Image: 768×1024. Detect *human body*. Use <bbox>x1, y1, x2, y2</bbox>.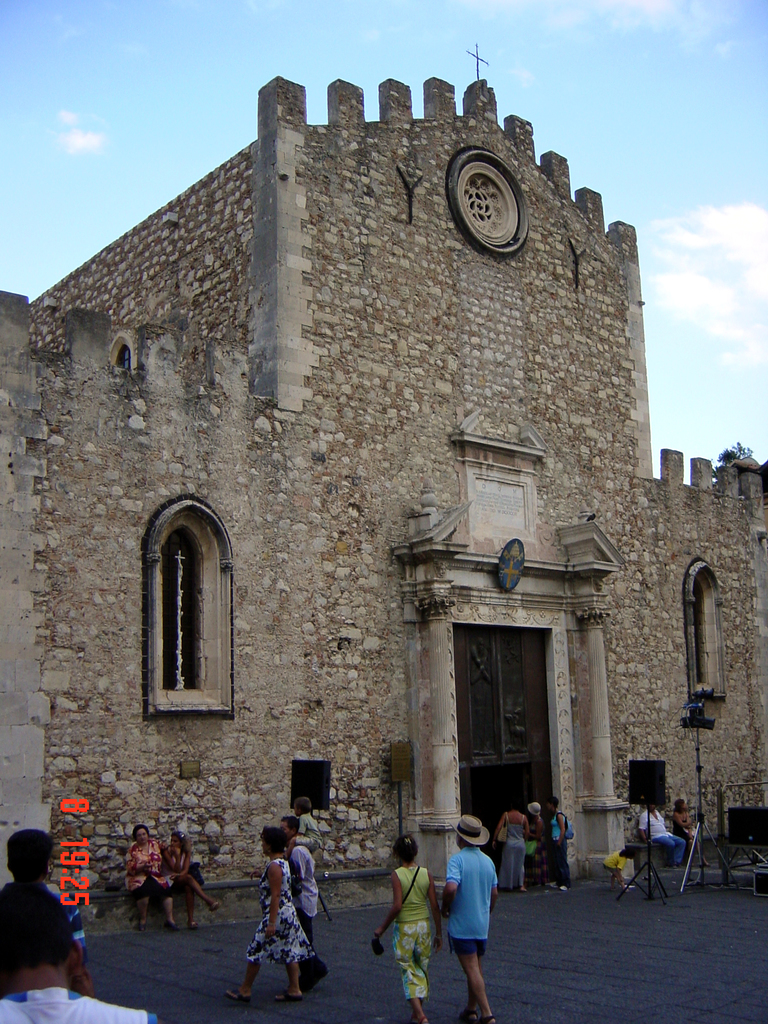
<bbox>374, 862, 445, 1023</bbox>.
